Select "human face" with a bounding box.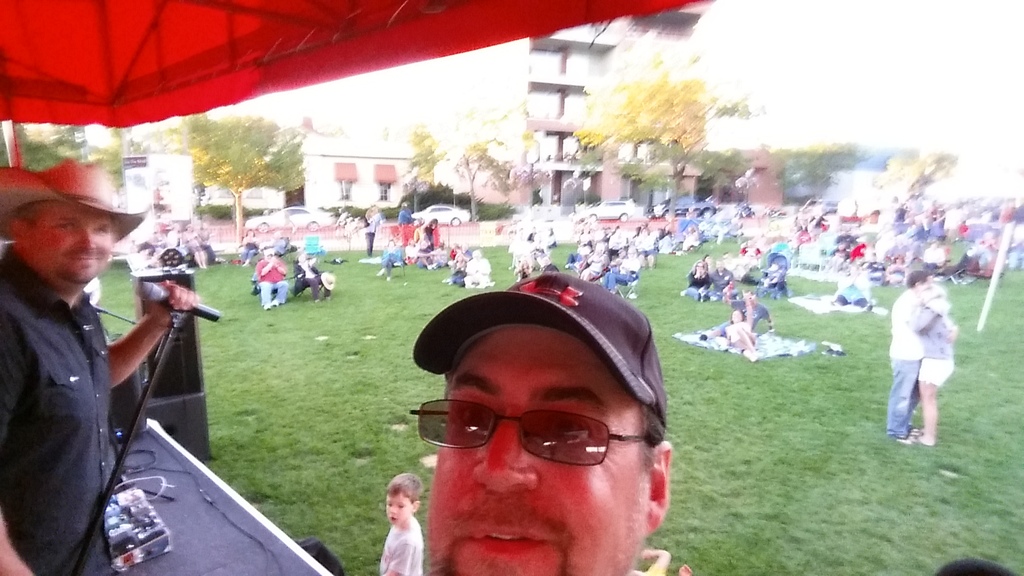
x1=428, y1=321, x2=648, y2=575.
